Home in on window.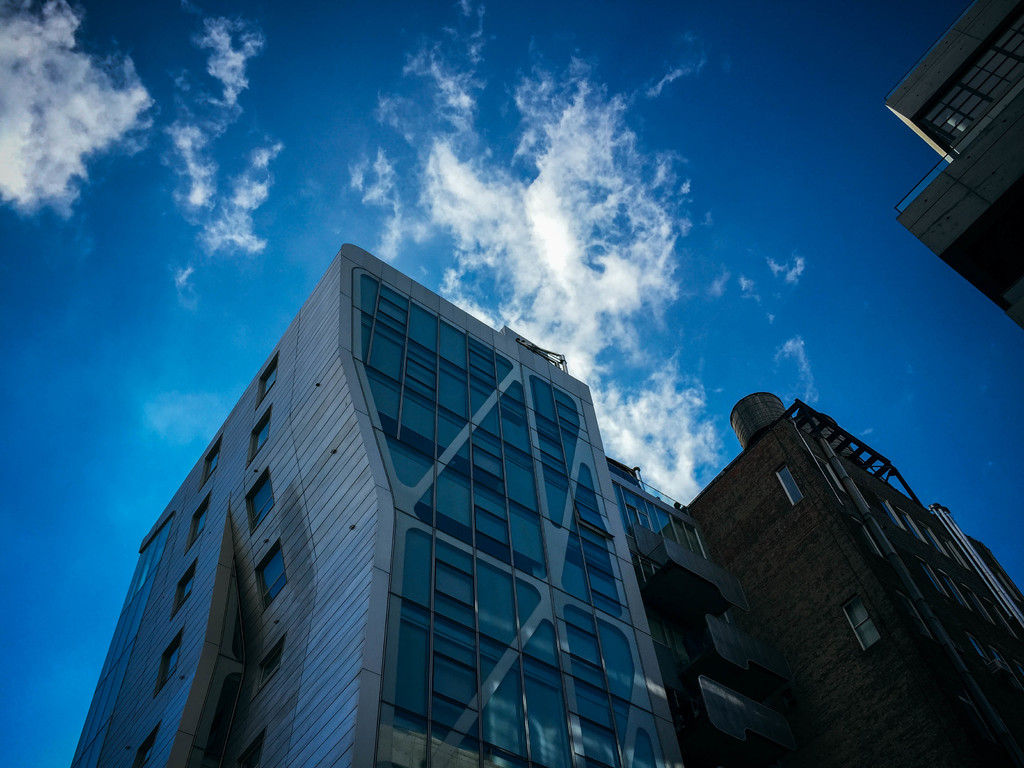
Homed in at crop(925, 558, 948, 596).
